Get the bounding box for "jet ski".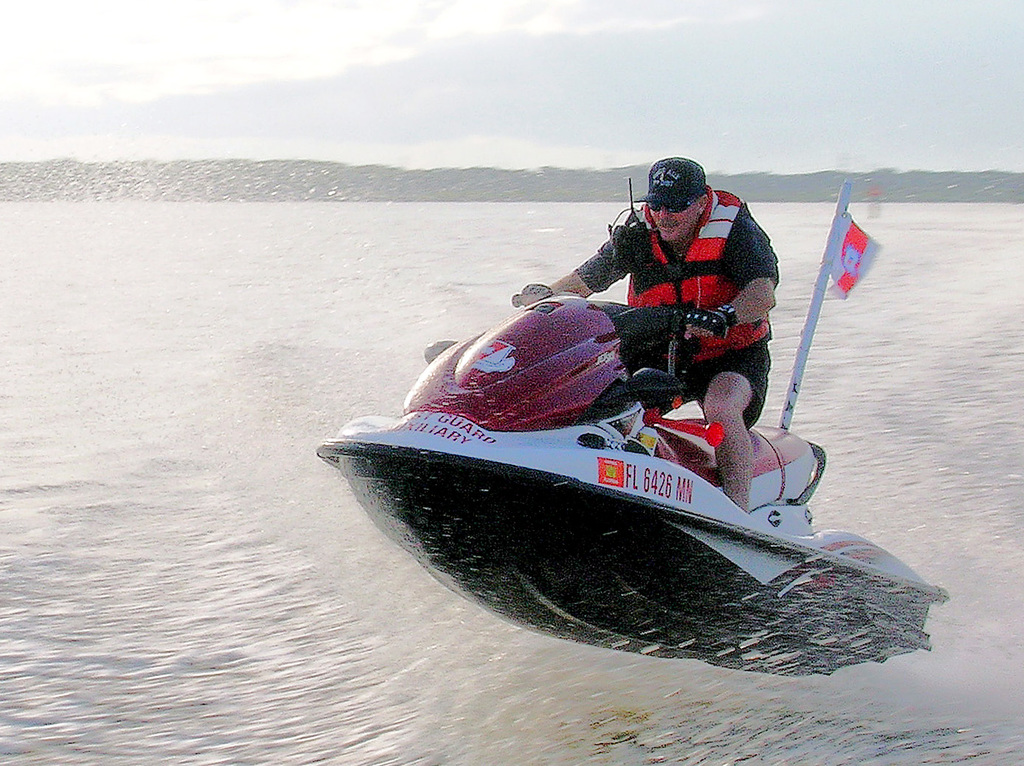
<bbox>314, 288, 950, 677</bbox>.
